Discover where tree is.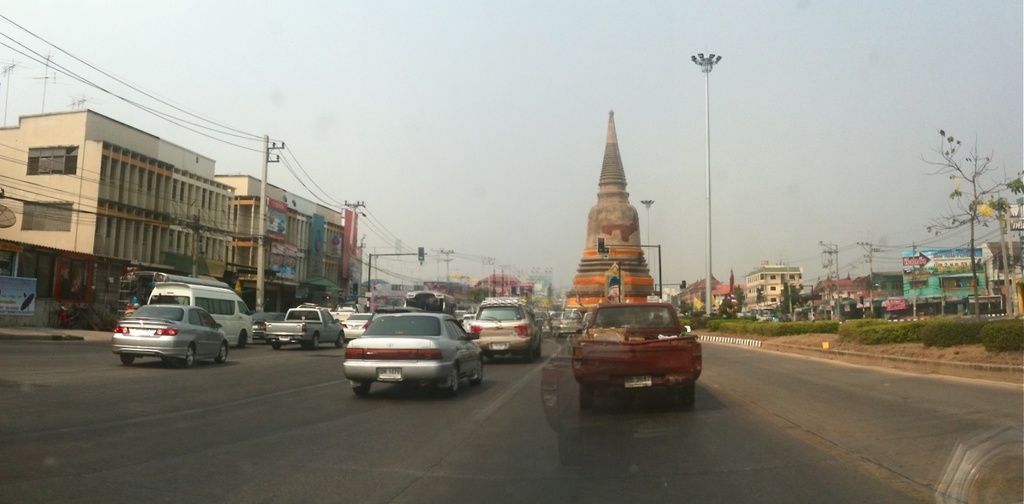
Discovered at rect(920, 126, 1023, 325).
